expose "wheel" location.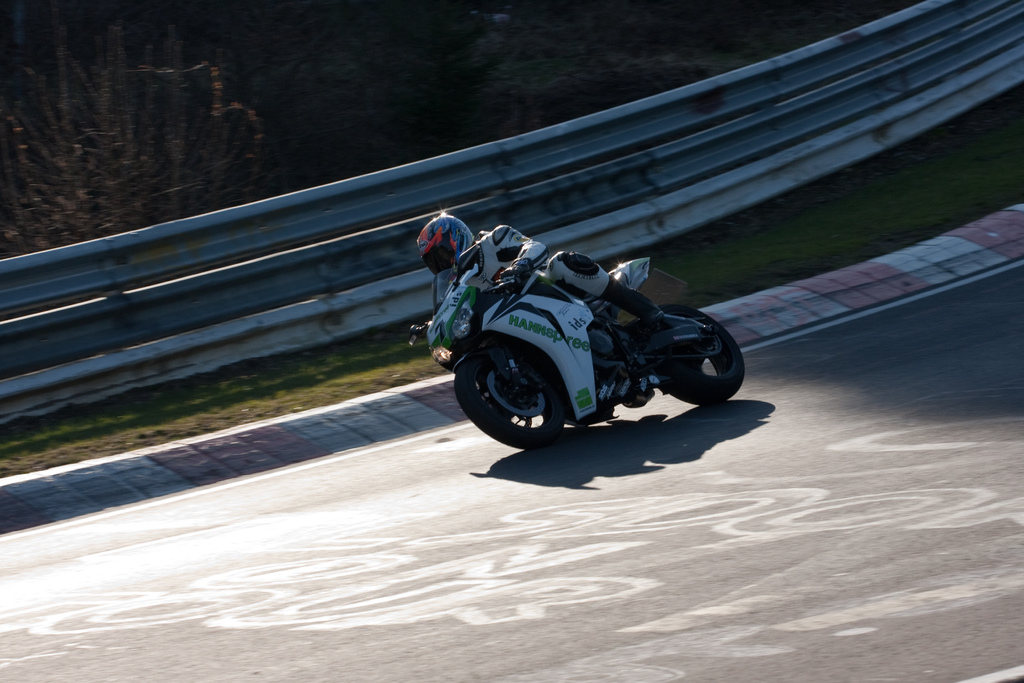
Exposed at [left=454, top=340, right=559, bottom=452].
